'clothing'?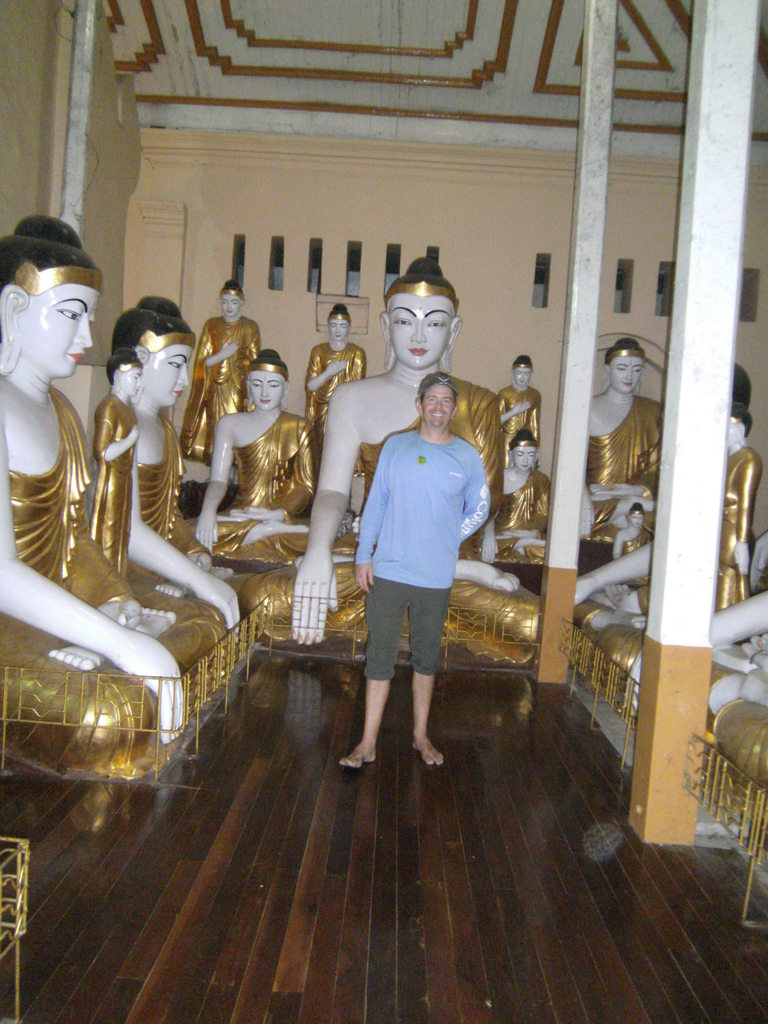
[1,388,206,765]
